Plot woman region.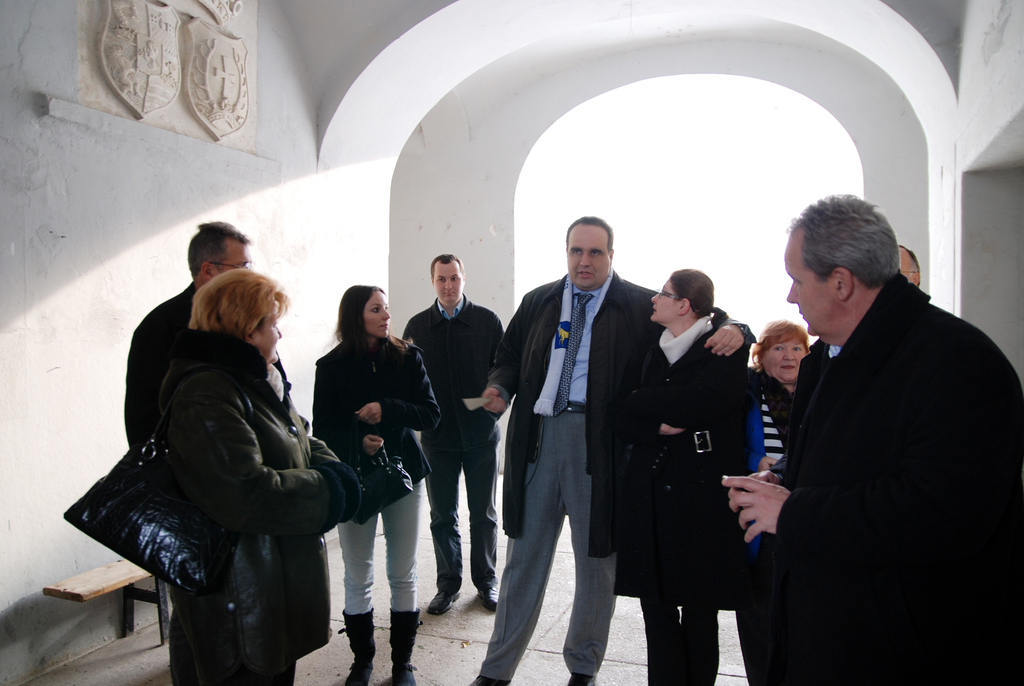
Plotted at 614,268,750,685.
